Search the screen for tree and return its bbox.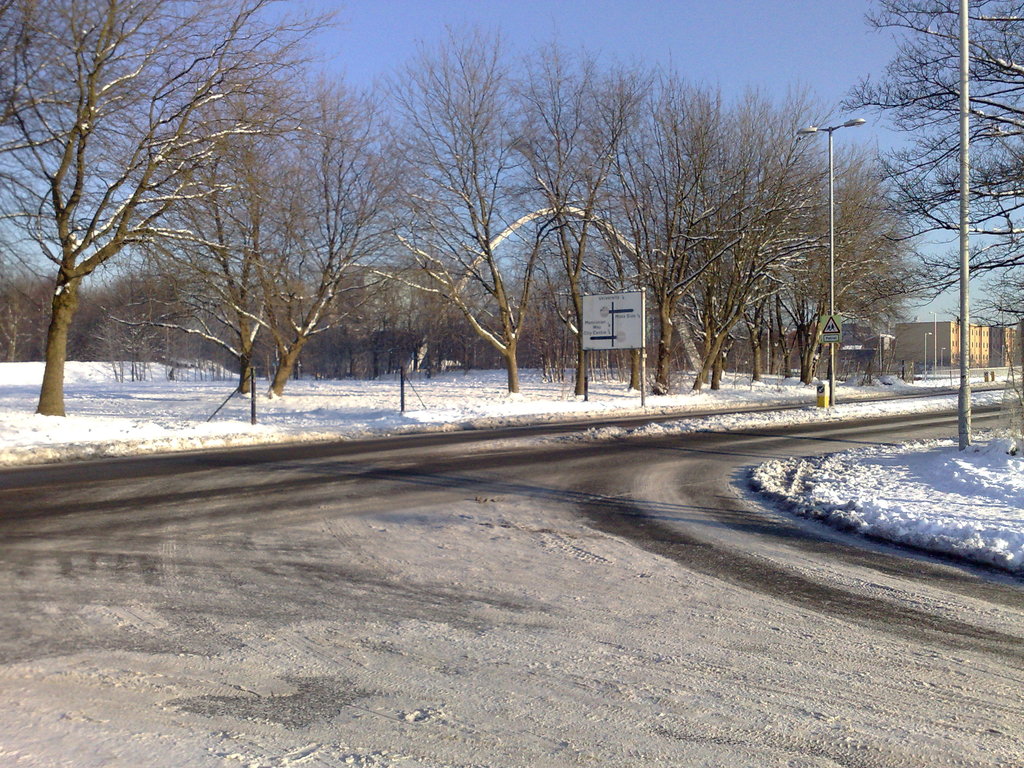
Found: (left=831, top=0, right=1023, bottom=421).
